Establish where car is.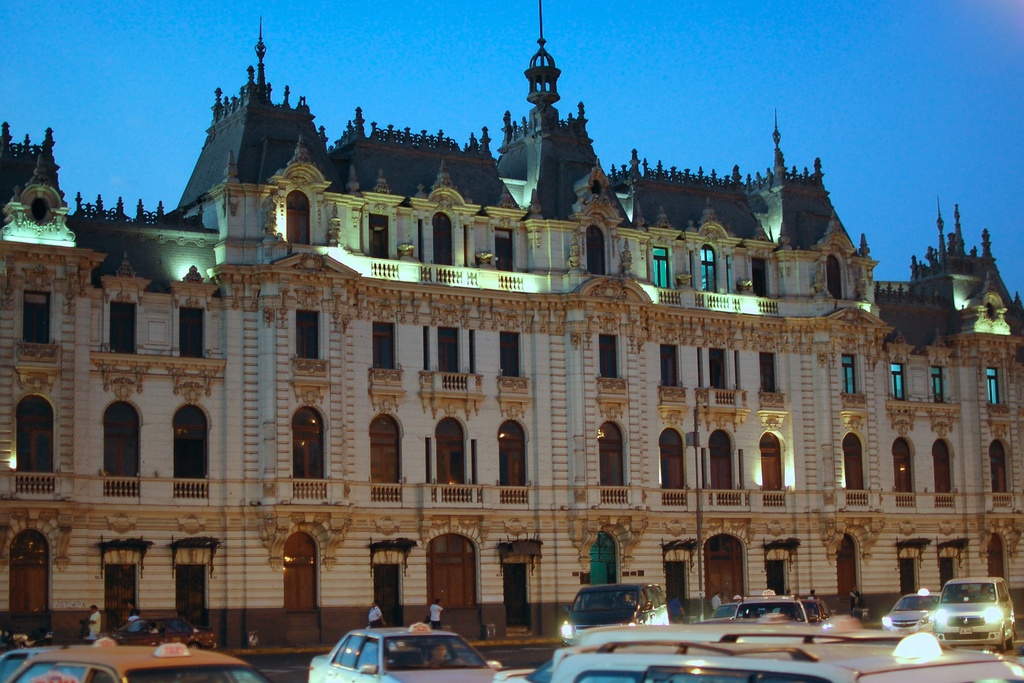
Established at box(935, 575, 1015, 649).
